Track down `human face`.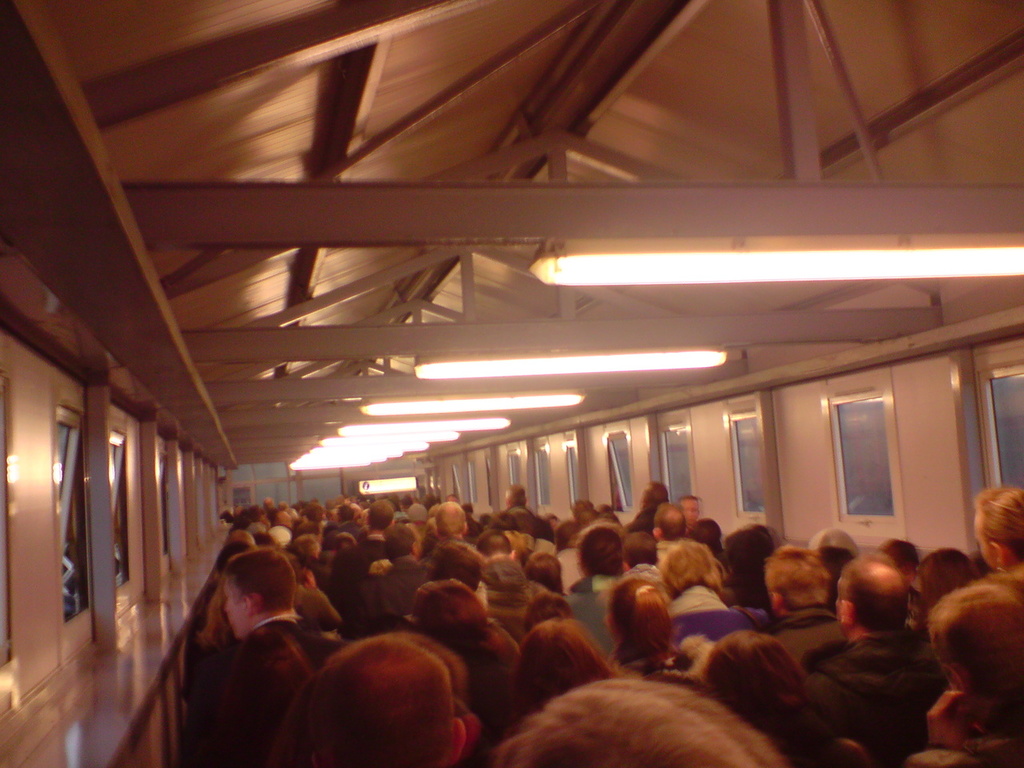
Tracked to left=678, top=502, right=700, bottom=530.
